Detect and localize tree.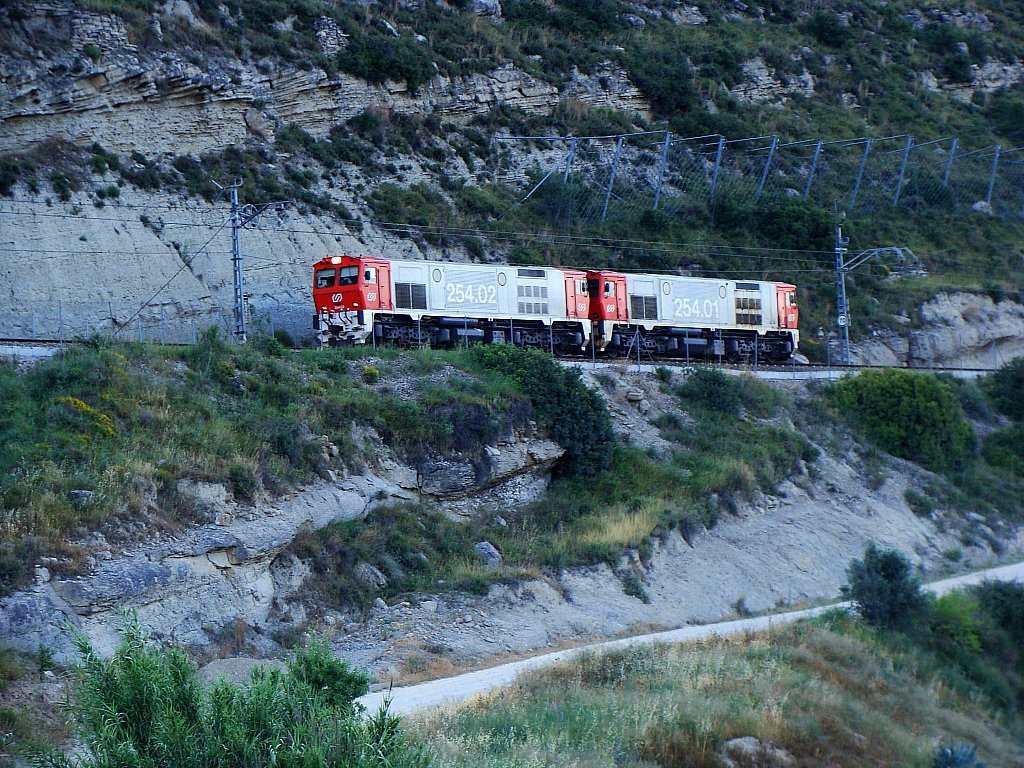
Localized at [x1=816, y1=365, x2=979, y2=486].
